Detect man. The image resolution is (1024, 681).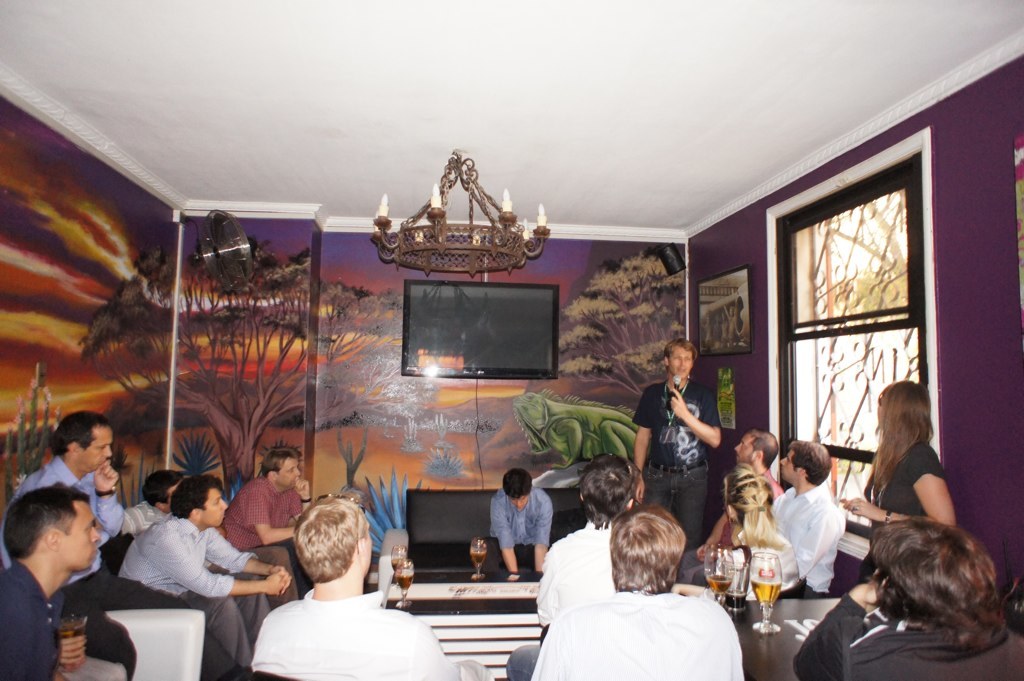
<region>0, 484, 96, 680</region>.
